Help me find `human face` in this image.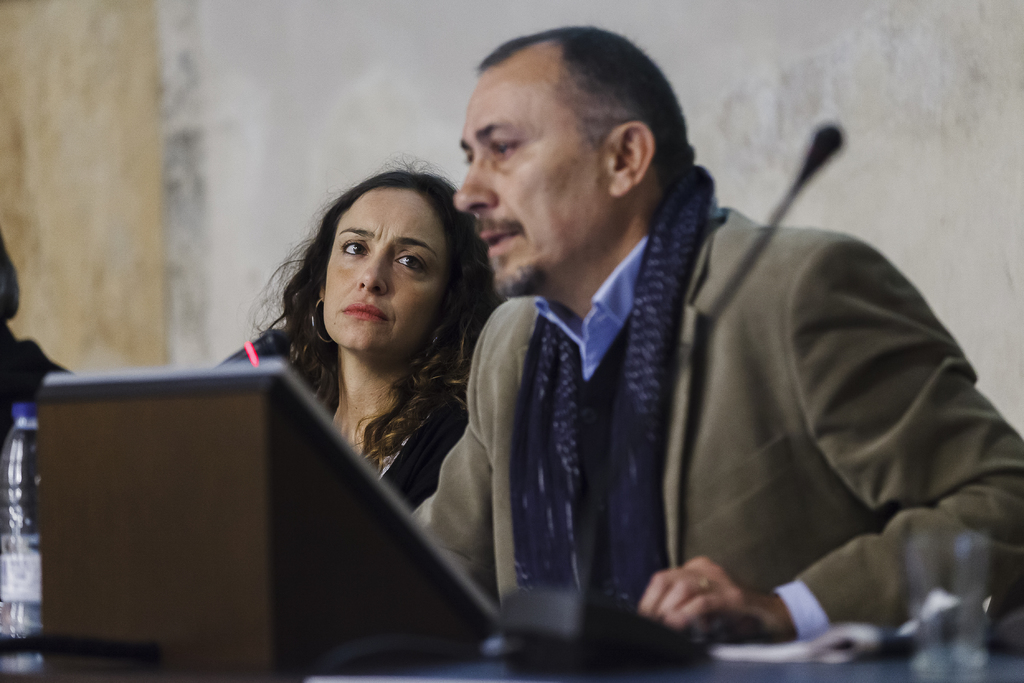
Found it: [left=321, top=182, right=448, bottom=349].
